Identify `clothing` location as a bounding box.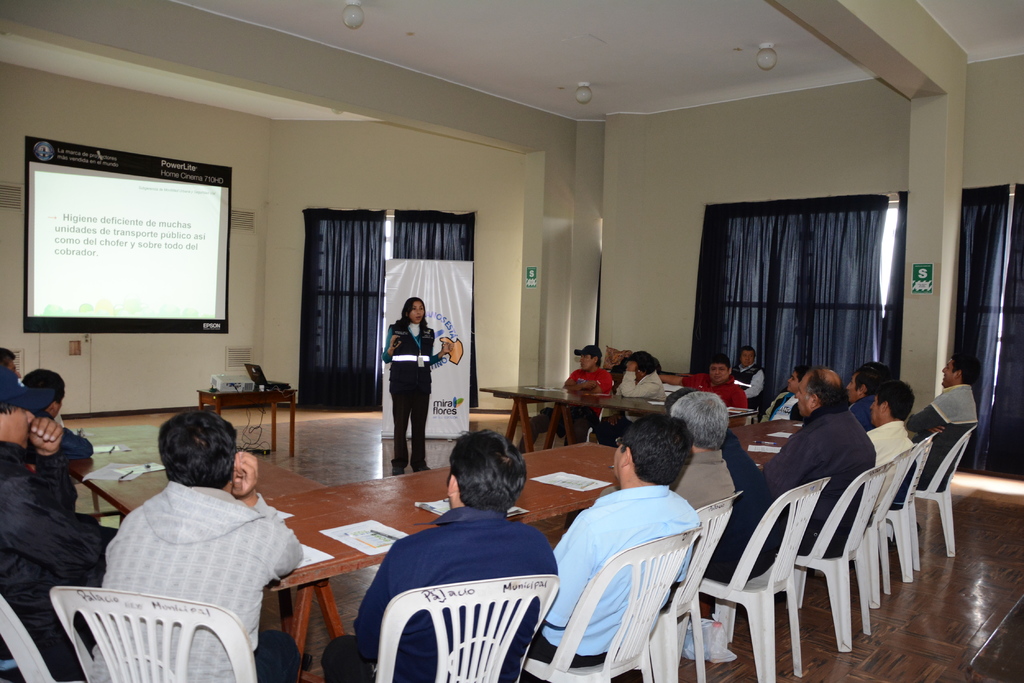
(left=0, top=438, right=115, bottom=682).
